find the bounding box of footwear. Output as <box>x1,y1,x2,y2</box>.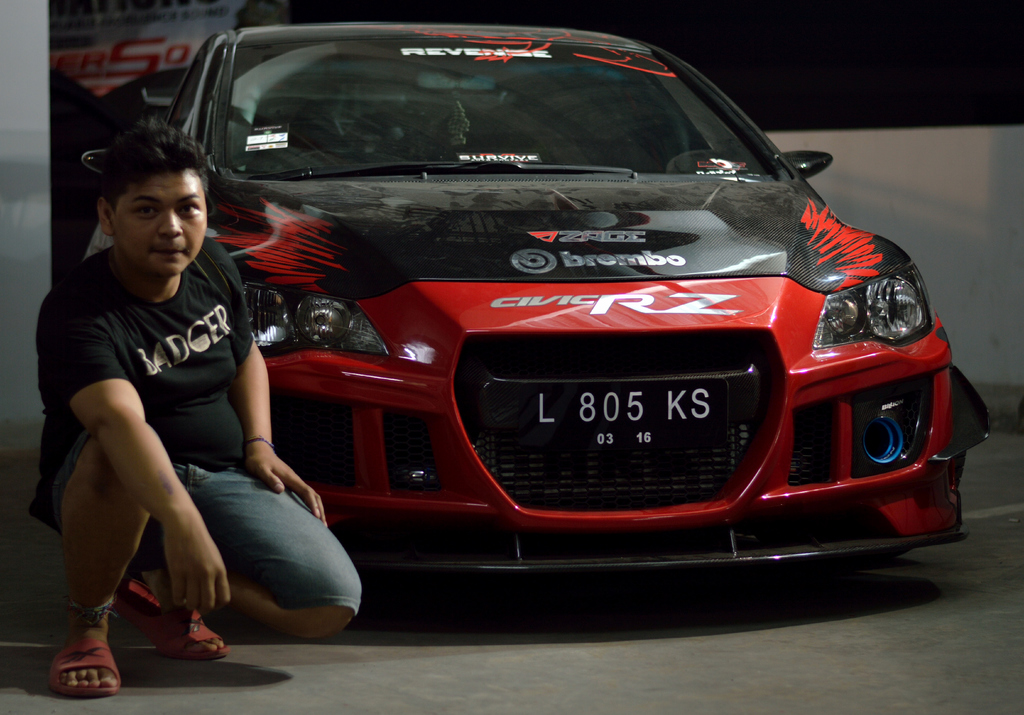
<box>114,573,229,663</box>.
